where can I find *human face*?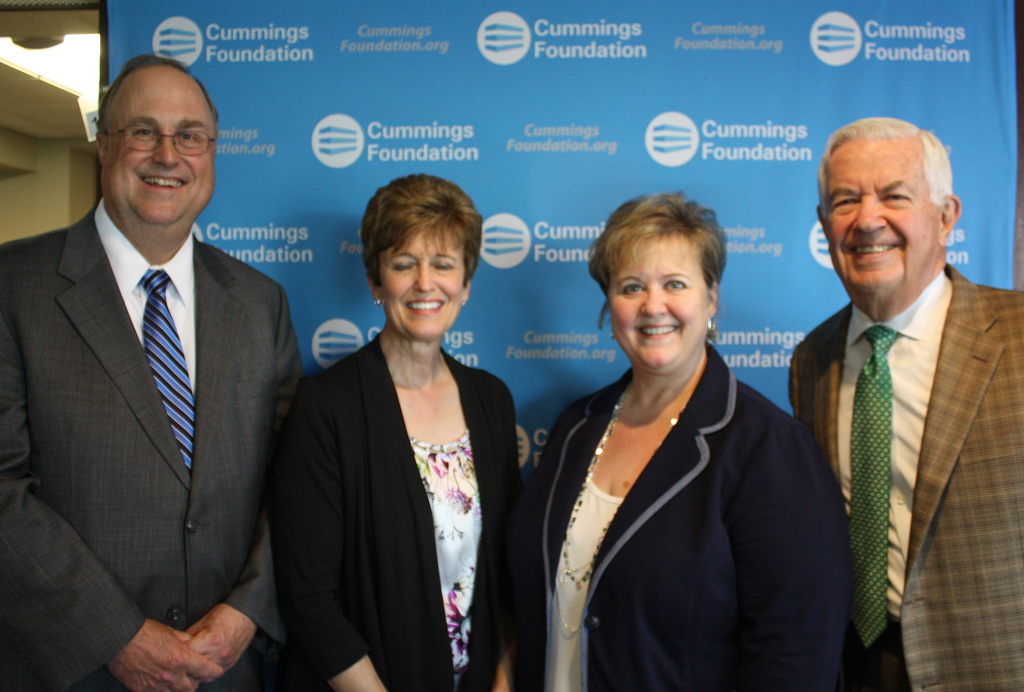
You can find it at [109,93,217,230].
